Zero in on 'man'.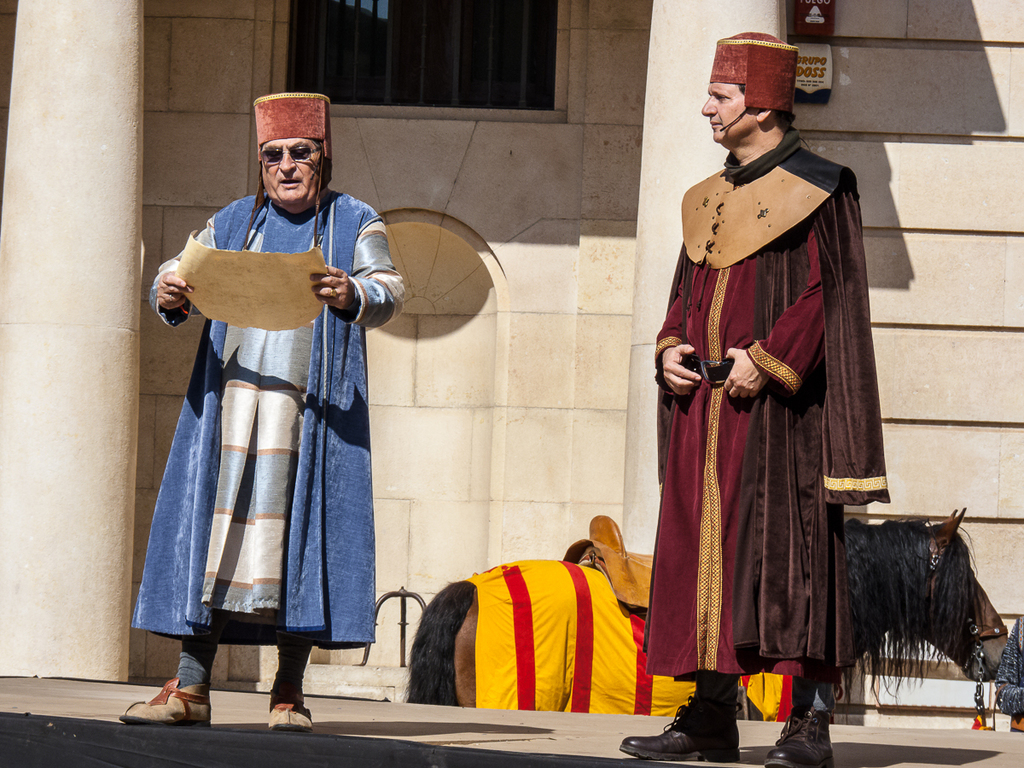
Zeroed in: box(619, 26, 891, 767).
